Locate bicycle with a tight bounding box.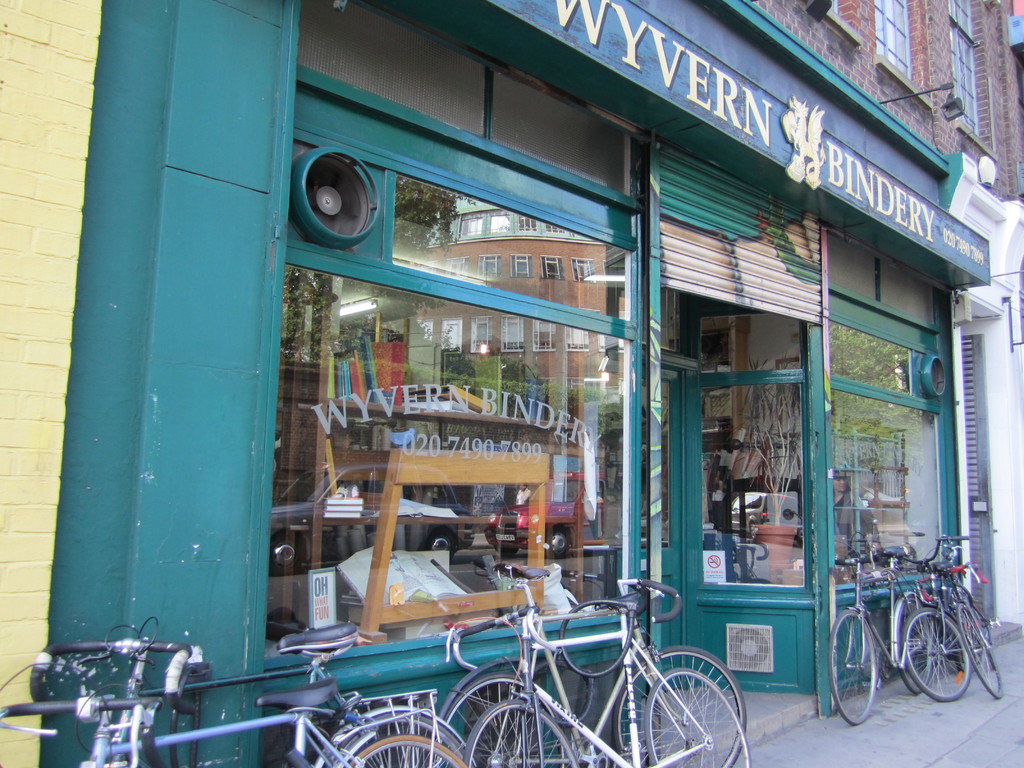
bbox(828, 531, 938, 732).
